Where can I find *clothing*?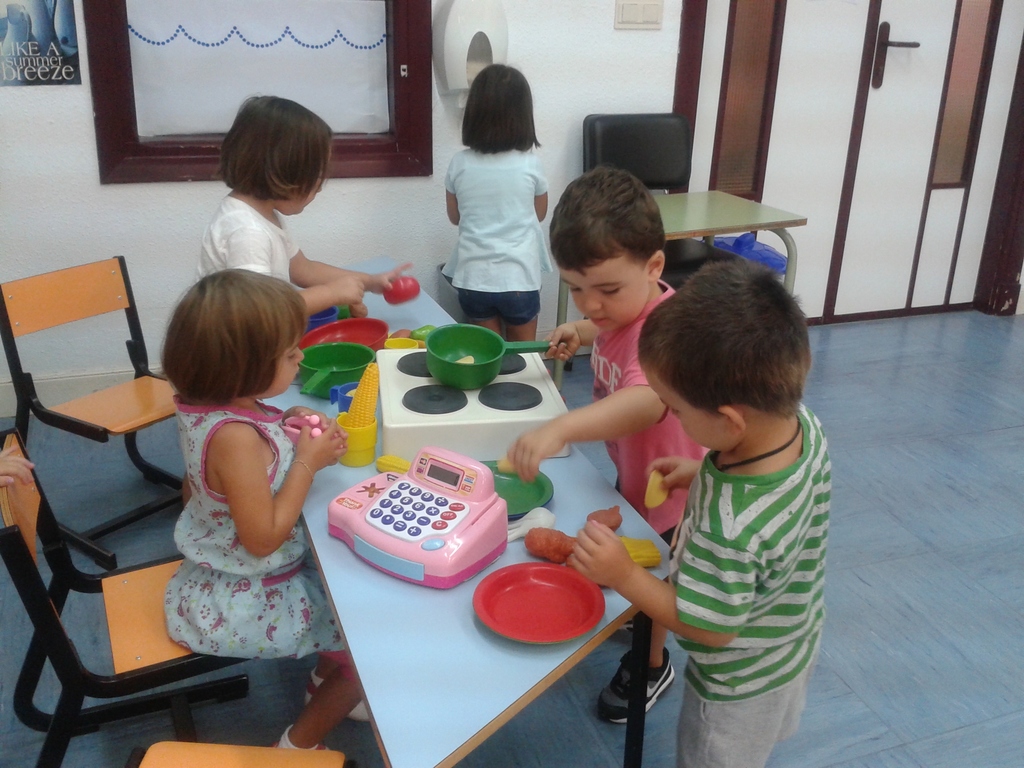
You can find it at 196,196,307,291.
